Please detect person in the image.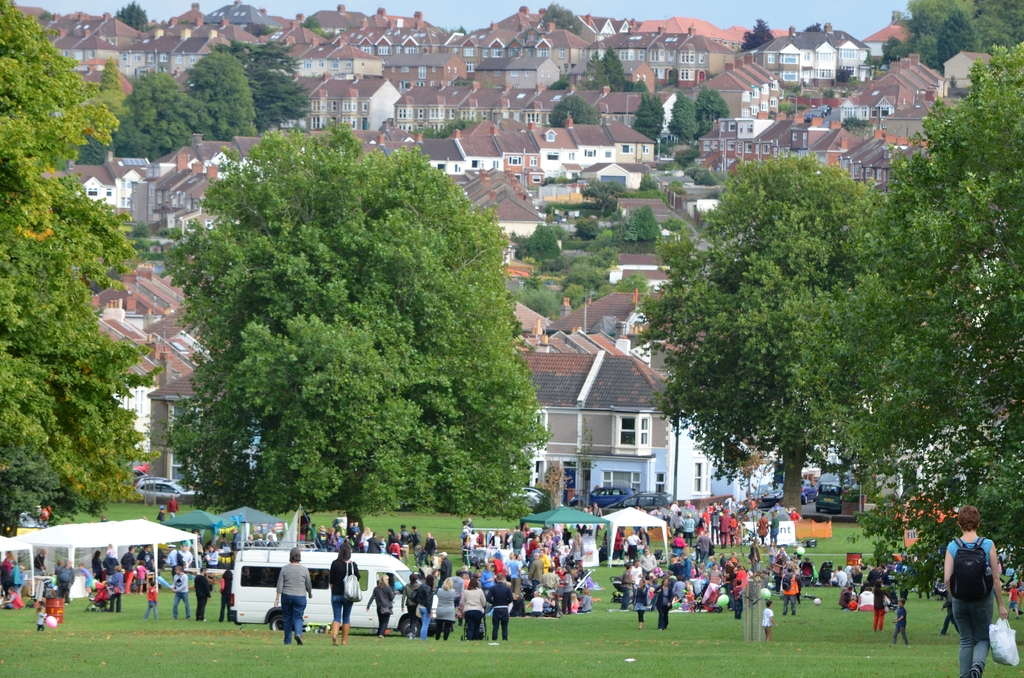
836 587 857 609.
